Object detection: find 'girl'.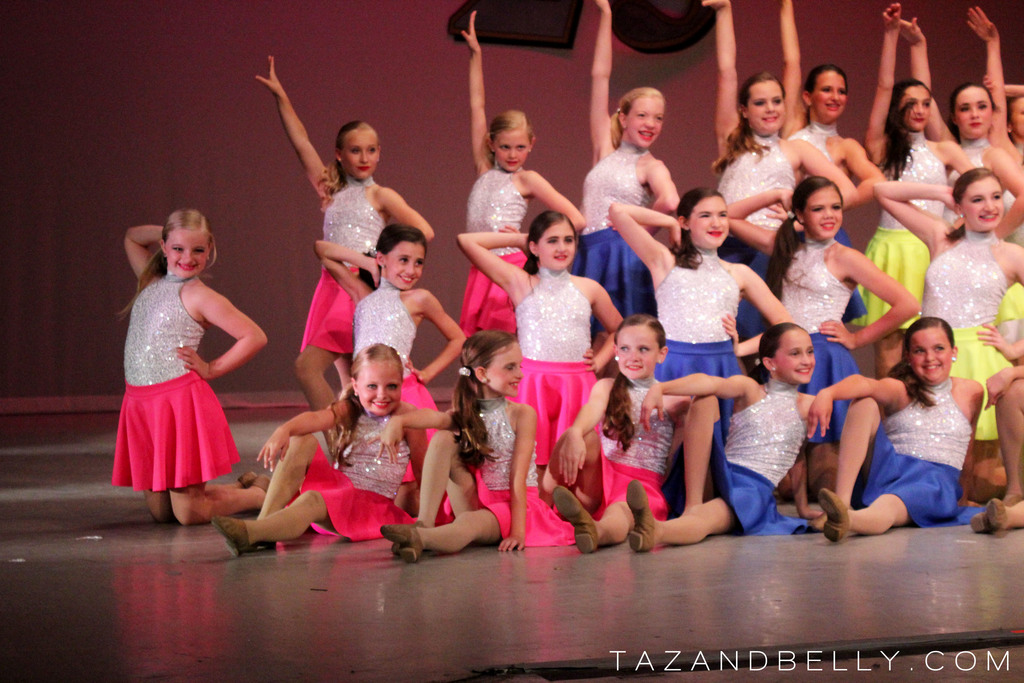
<region>963, 0, 1023, 186</region>.
